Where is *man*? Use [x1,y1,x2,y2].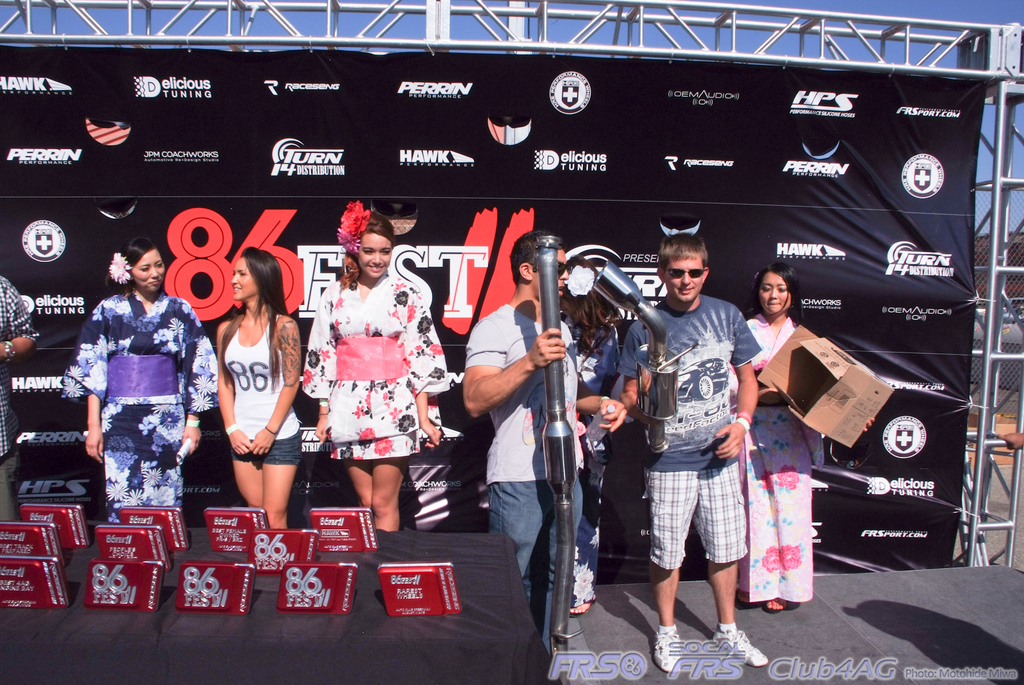
[627,212,769,661].
